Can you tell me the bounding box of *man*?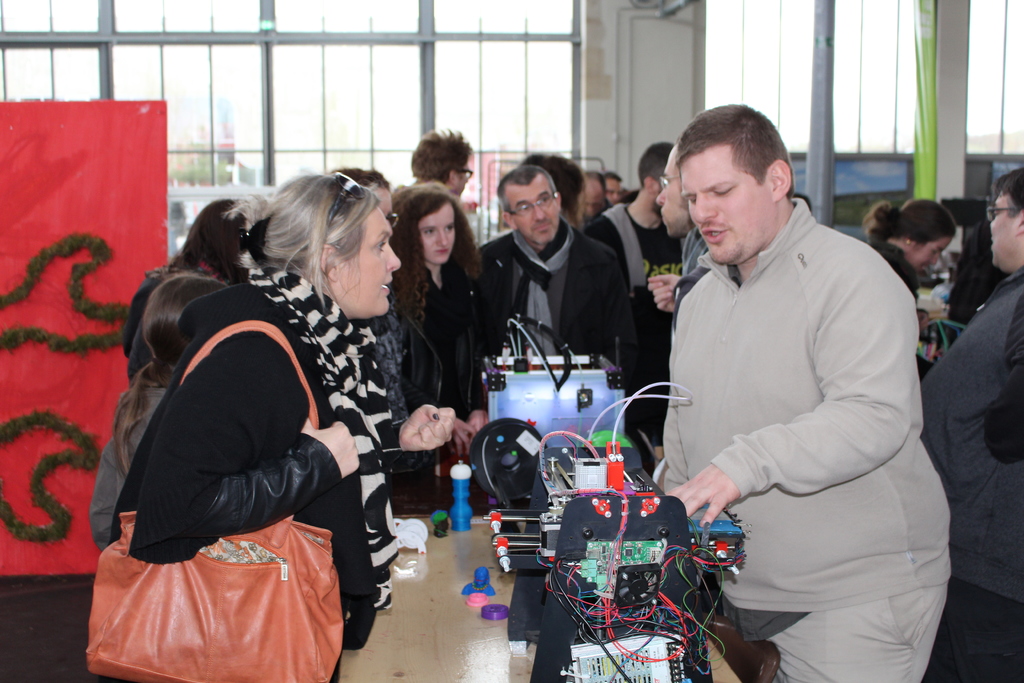
644,143,712,311.
